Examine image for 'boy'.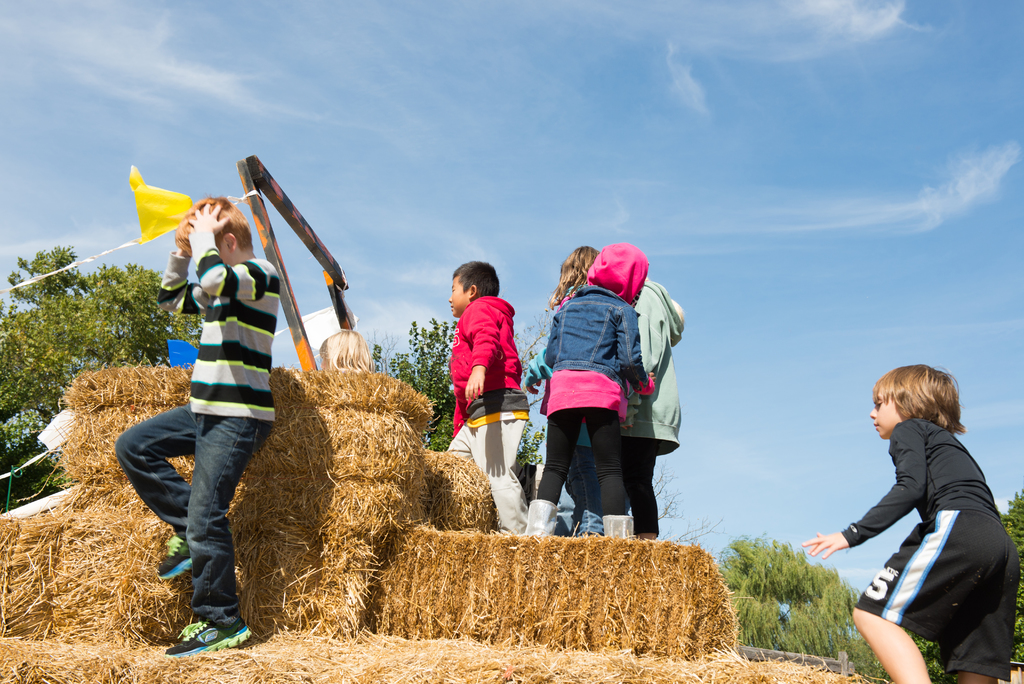
Examination result: 118,195,283,662.
